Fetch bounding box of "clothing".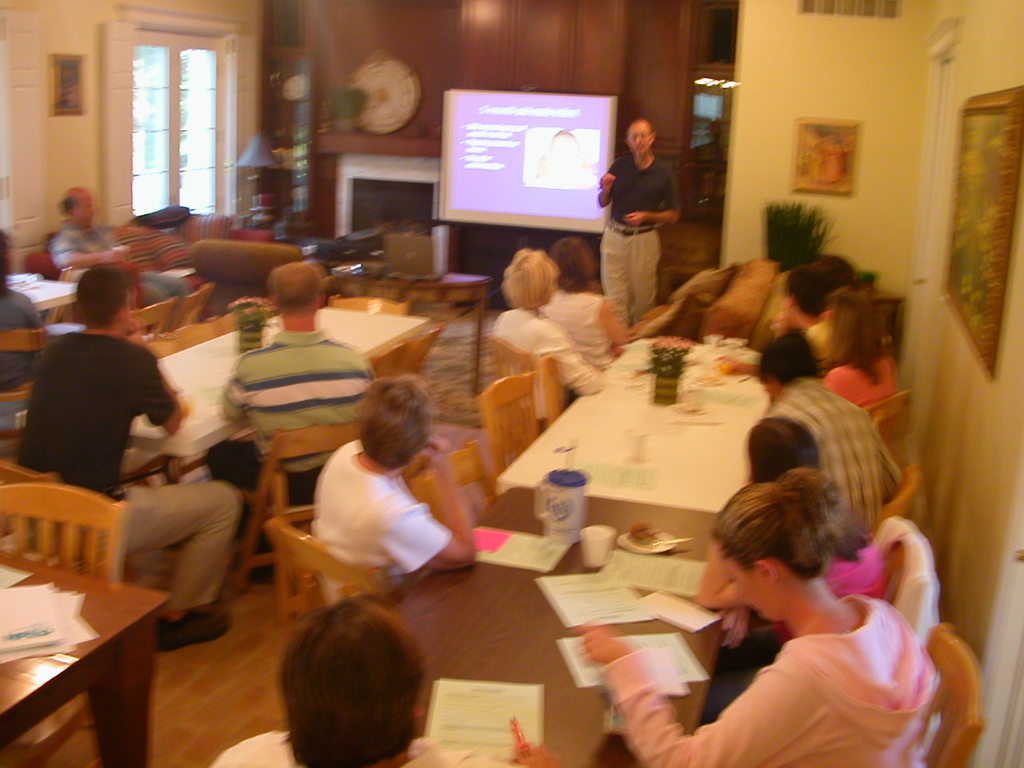
Bbox: (left=543, top=287, right=617, bottom=366).
